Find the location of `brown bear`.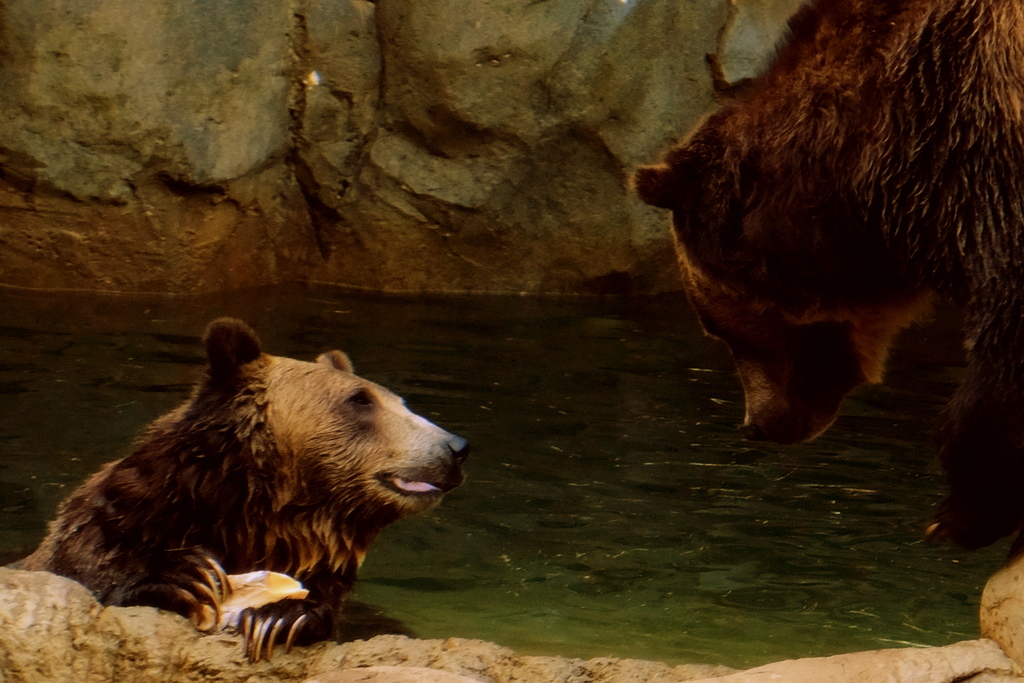
Location: left=625, top=0, right=1023, bottom=550.
